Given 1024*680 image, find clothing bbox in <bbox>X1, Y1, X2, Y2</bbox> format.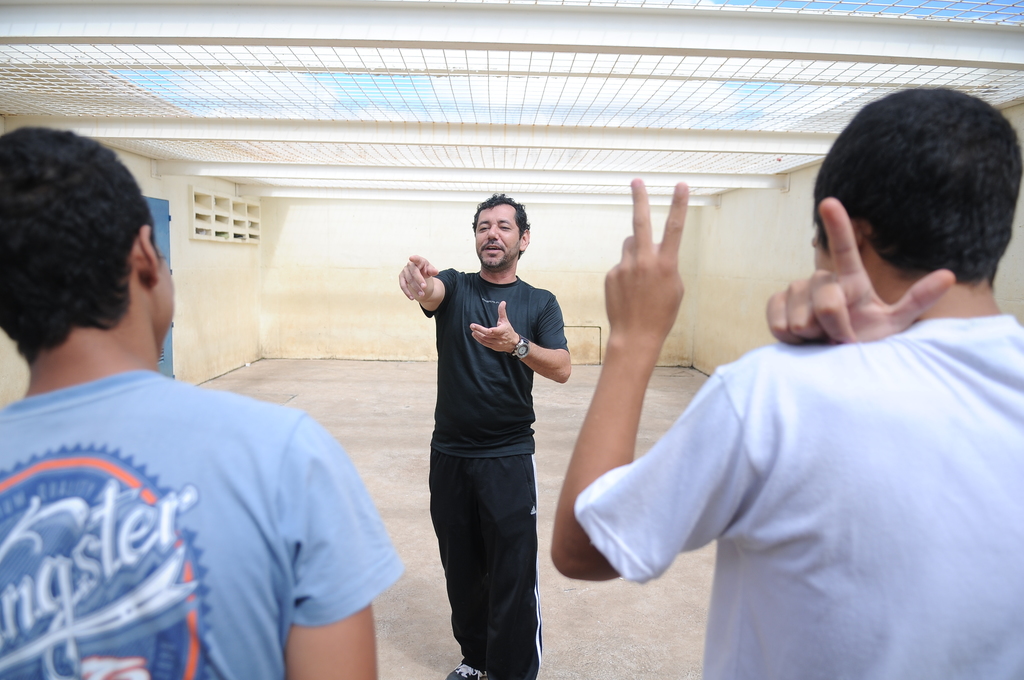
<bbox>0, 337, 424, 679</bbox>.
